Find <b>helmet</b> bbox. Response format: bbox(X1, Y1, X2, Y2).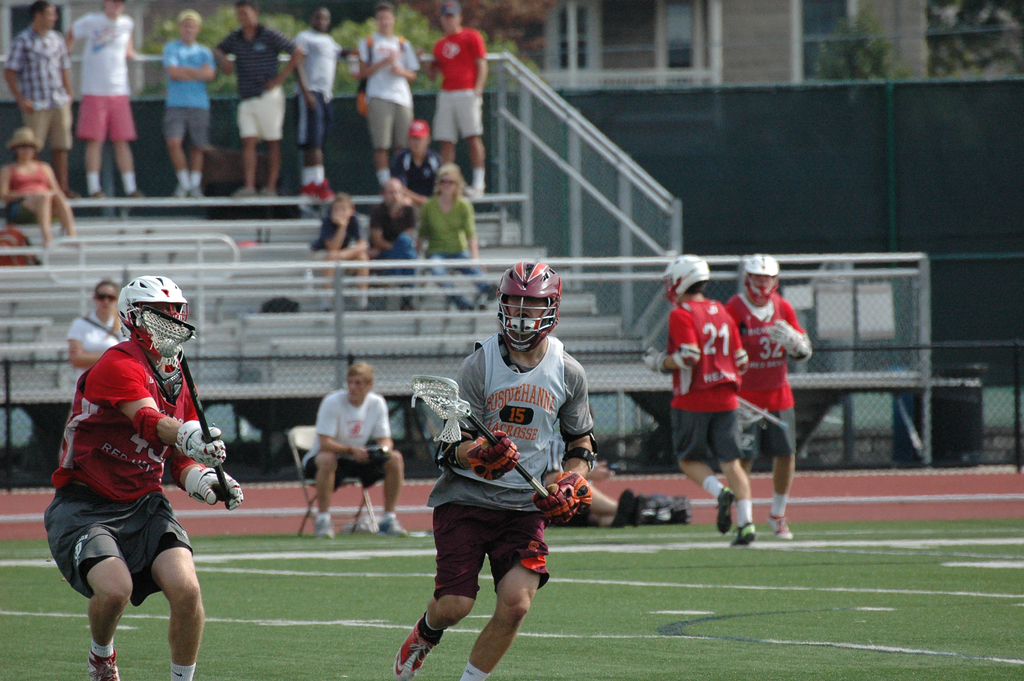
bbox(660, 254, 710, 306).
